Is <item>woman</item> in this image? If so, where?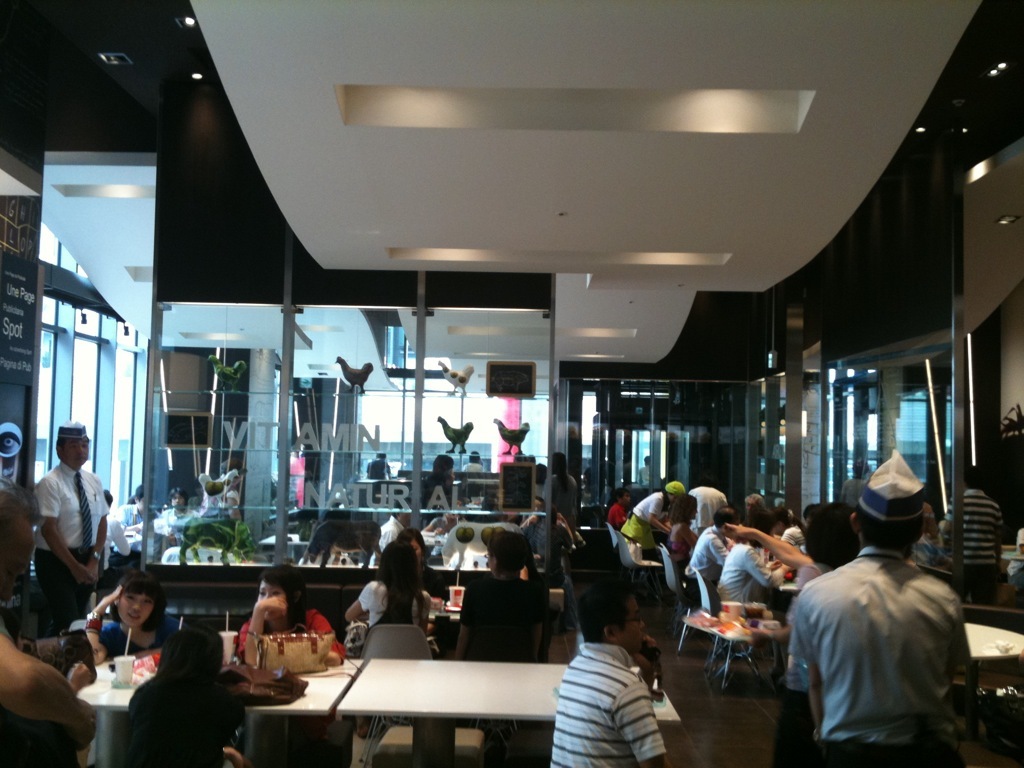
Yes, at locate(241, 563, 353, 666).
